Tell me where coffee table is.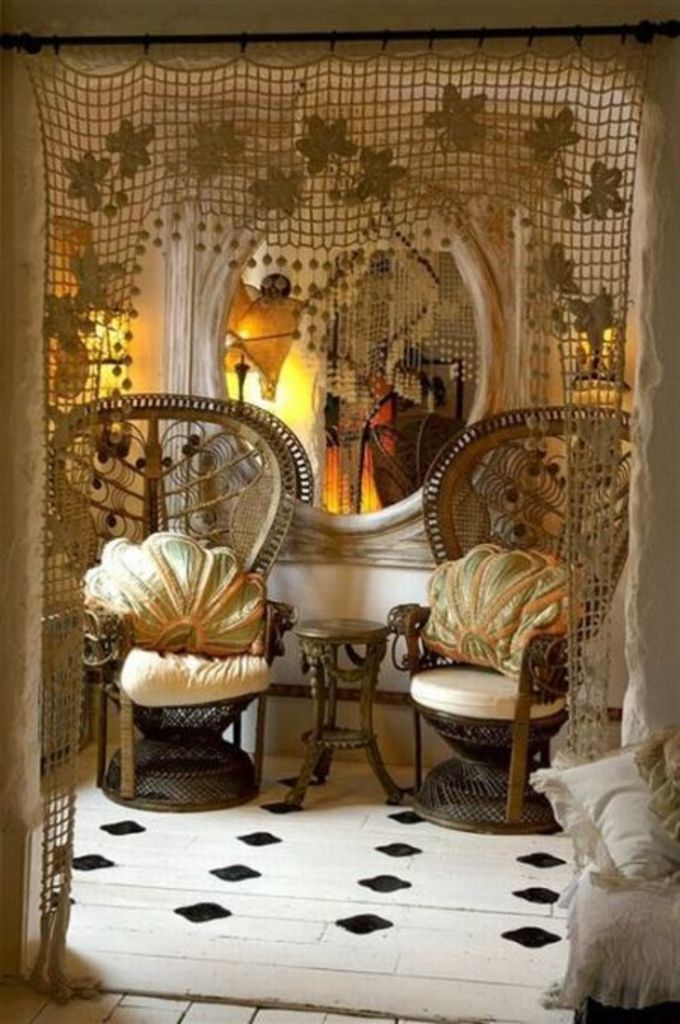
coffee table is at BBox(280, 613, 417, 803).
